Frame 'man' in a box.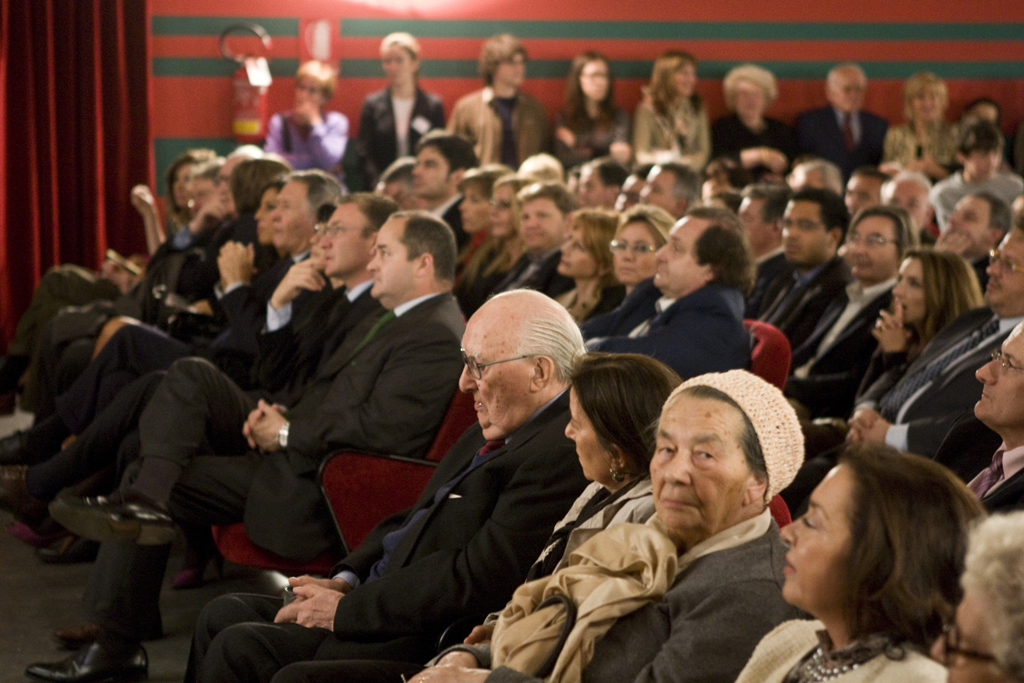
left=190, top=283, right=577, bottom=682.
